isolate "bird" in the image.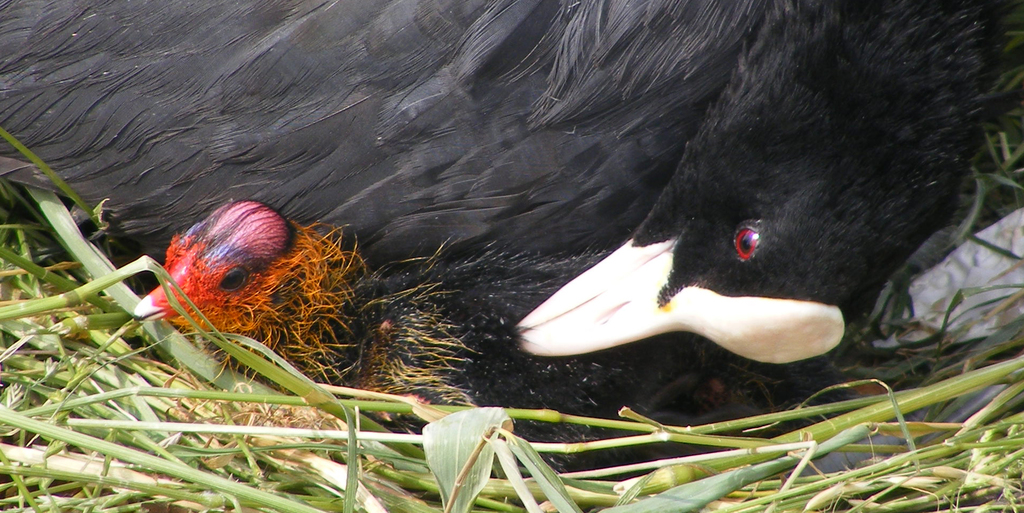
Isolated region: BBox(156, 185, 479, 400).
